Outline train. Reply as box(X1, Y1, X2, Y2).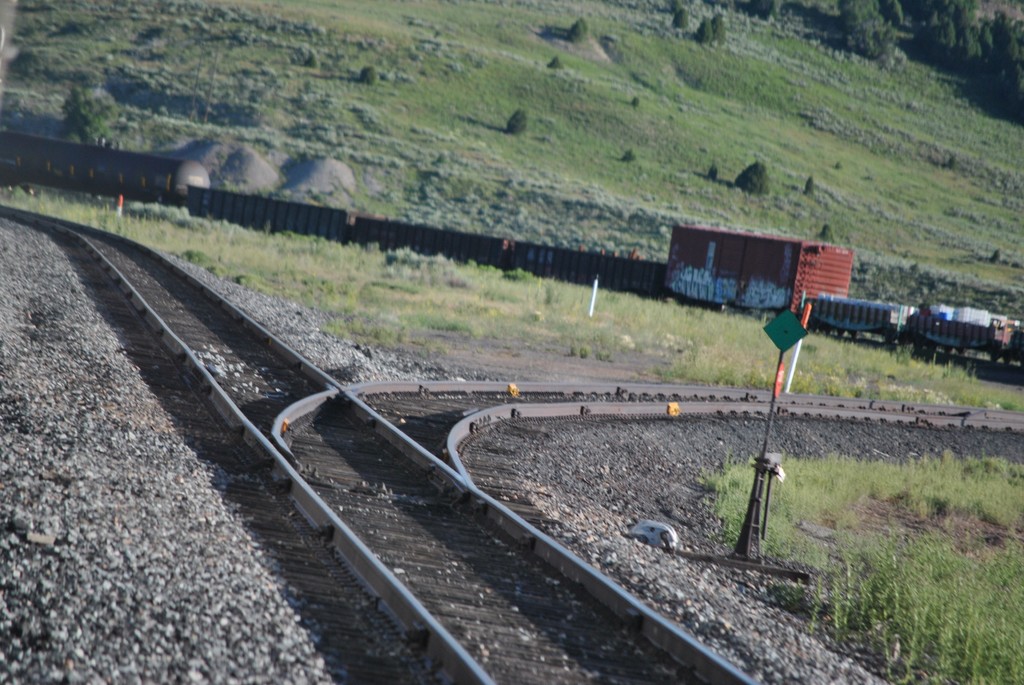
box(0, 122, 1023, 370).
